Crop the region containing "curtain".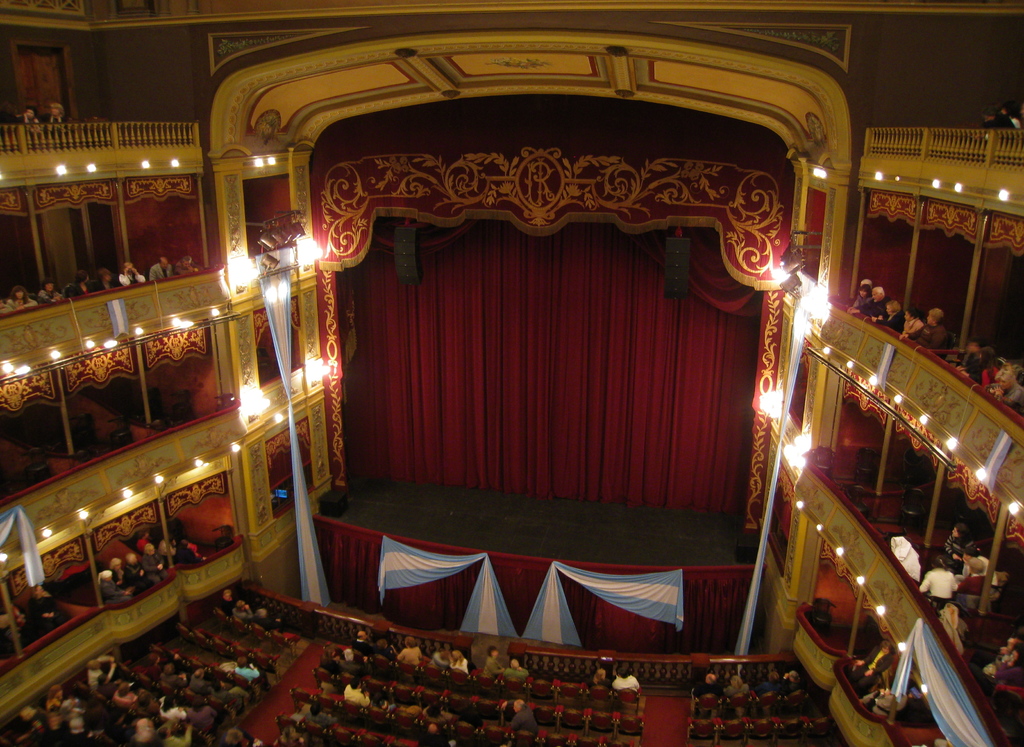
Crop region: 346 234 748 487.
